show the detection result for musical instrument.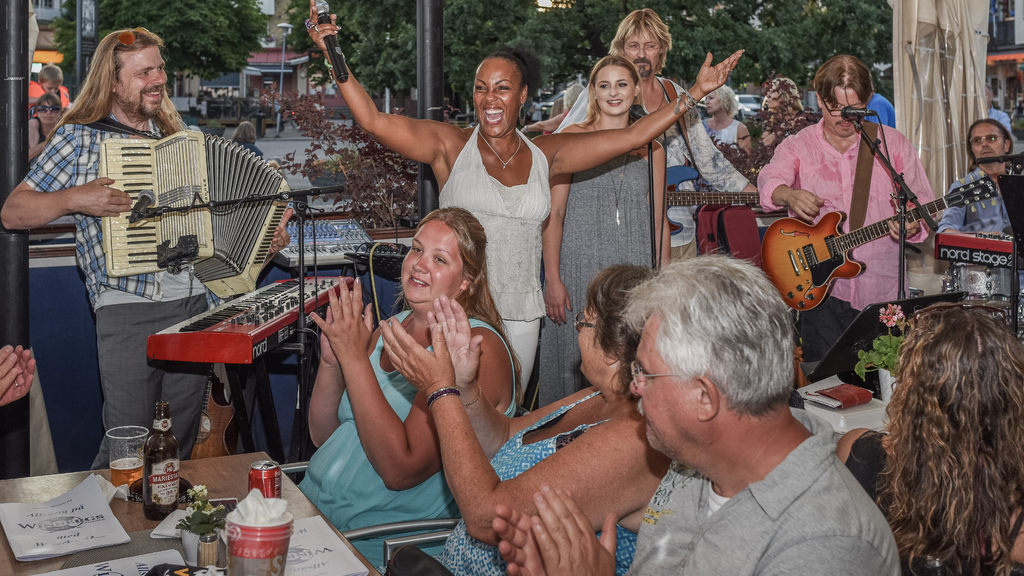
Rect(662, 162, 769, 243).
